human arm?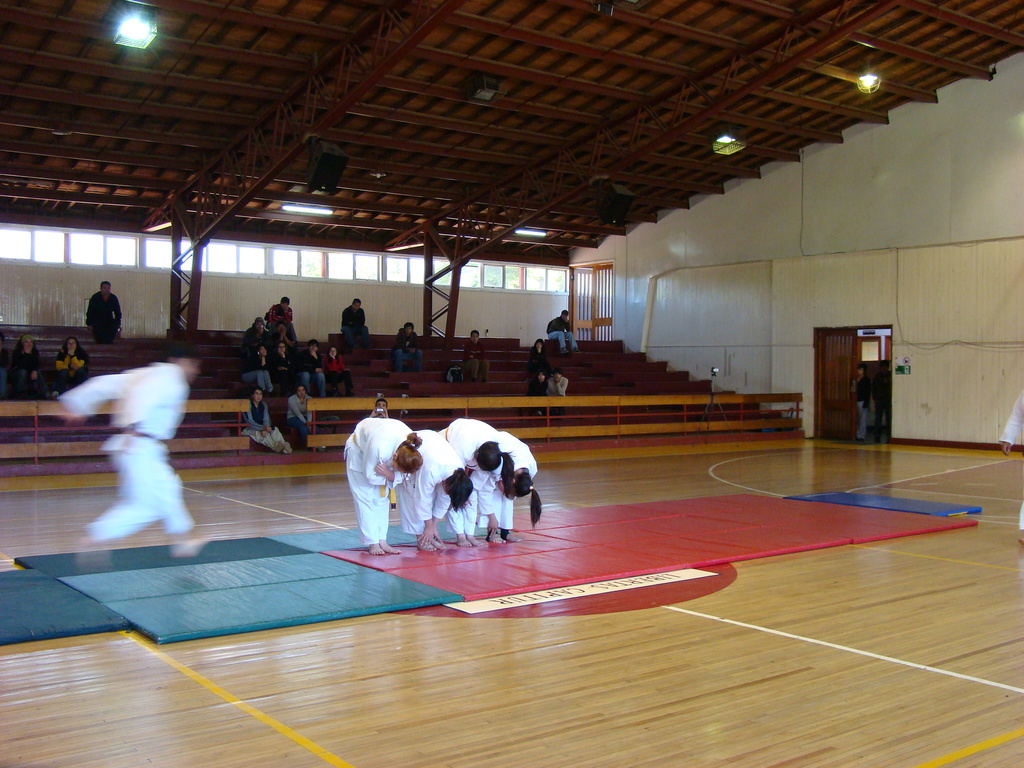
x1=244 y1=399 x2=272 y2=431
